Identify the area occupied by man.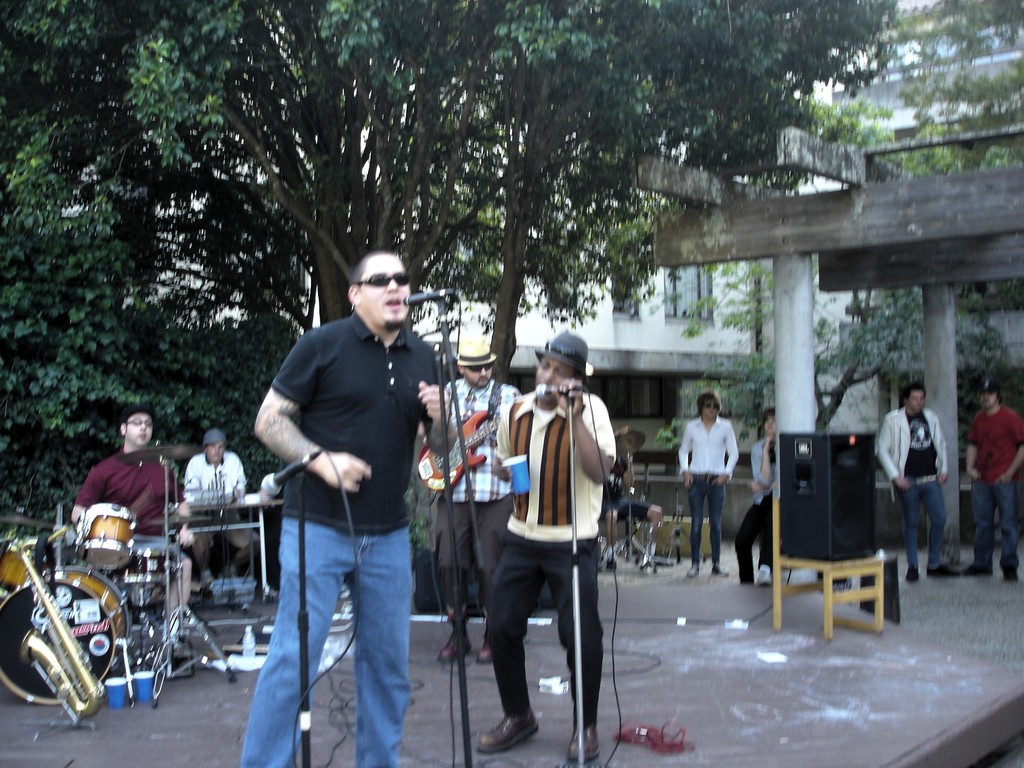
Area: pyautogui.locateOnScreen(735, 406, 780, 592).
